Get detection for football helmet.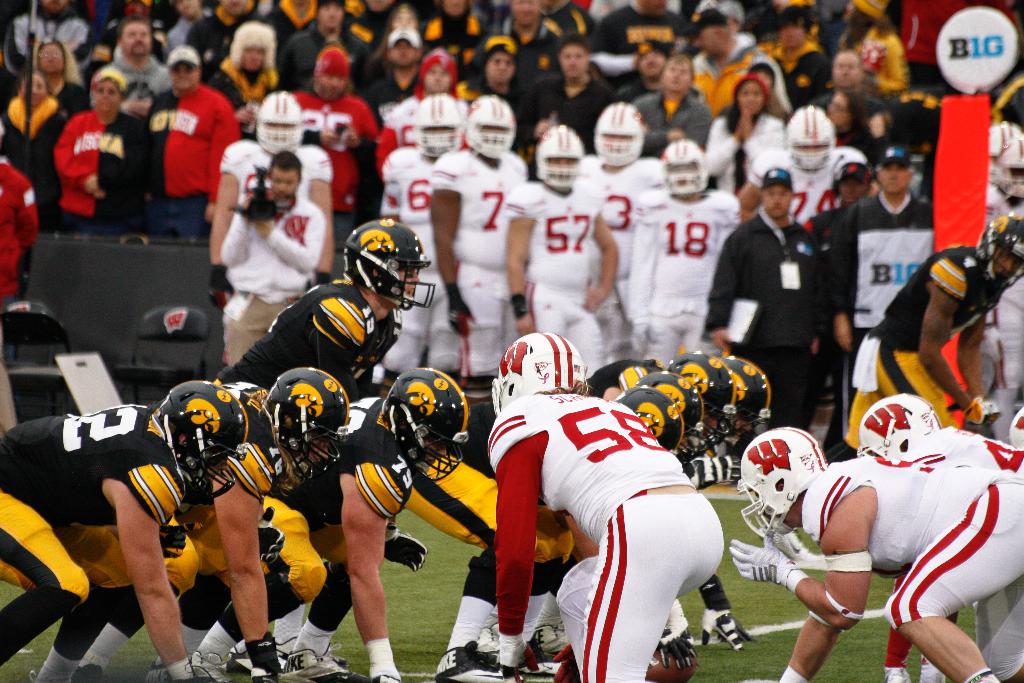
Detection: 461 93 511 161.
